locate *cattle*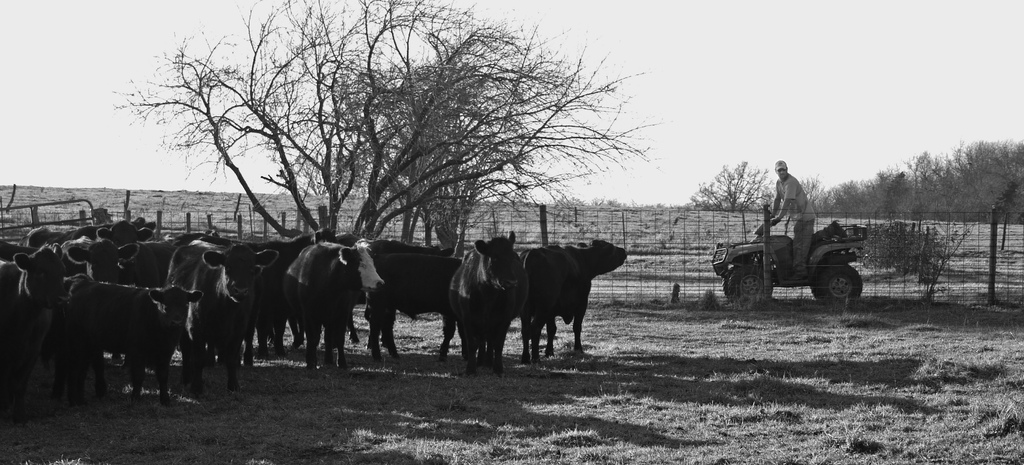
285, 239, 385, 369
